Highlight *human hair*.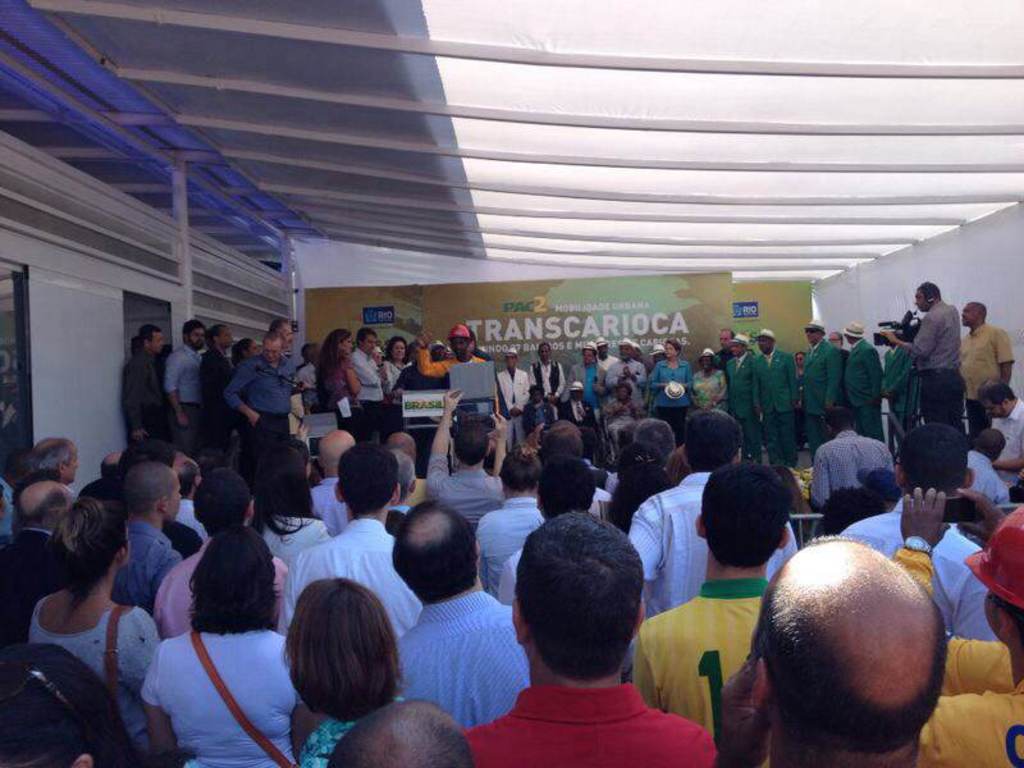
Highlighted region: (x1=690, y1=456, x2=794, y2=566).
